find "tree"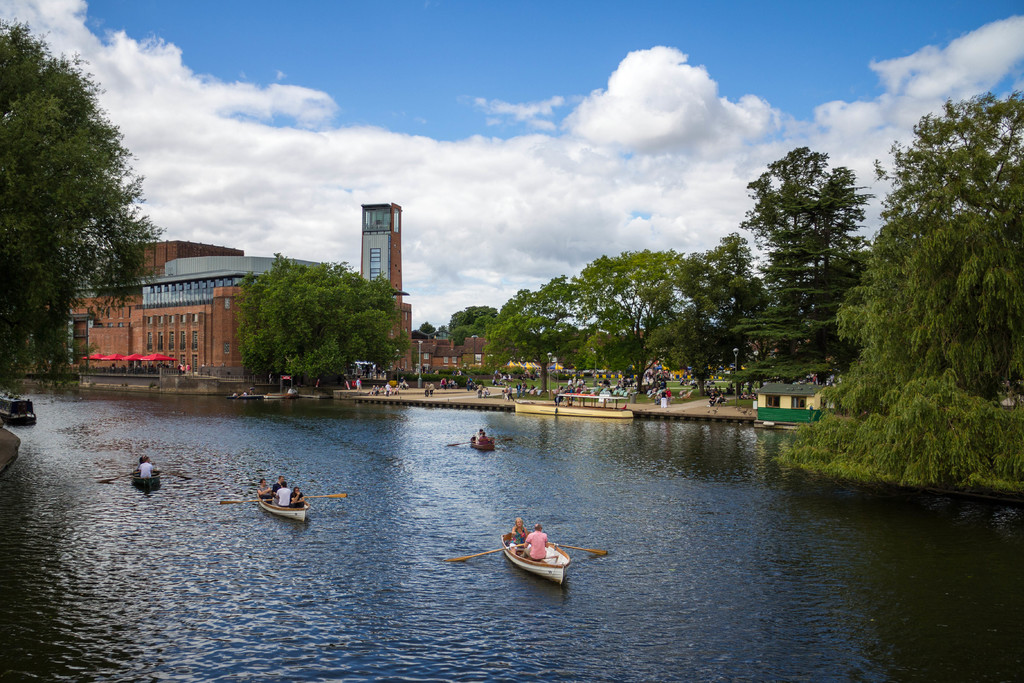
bbox(551, 237, 687, 400)
